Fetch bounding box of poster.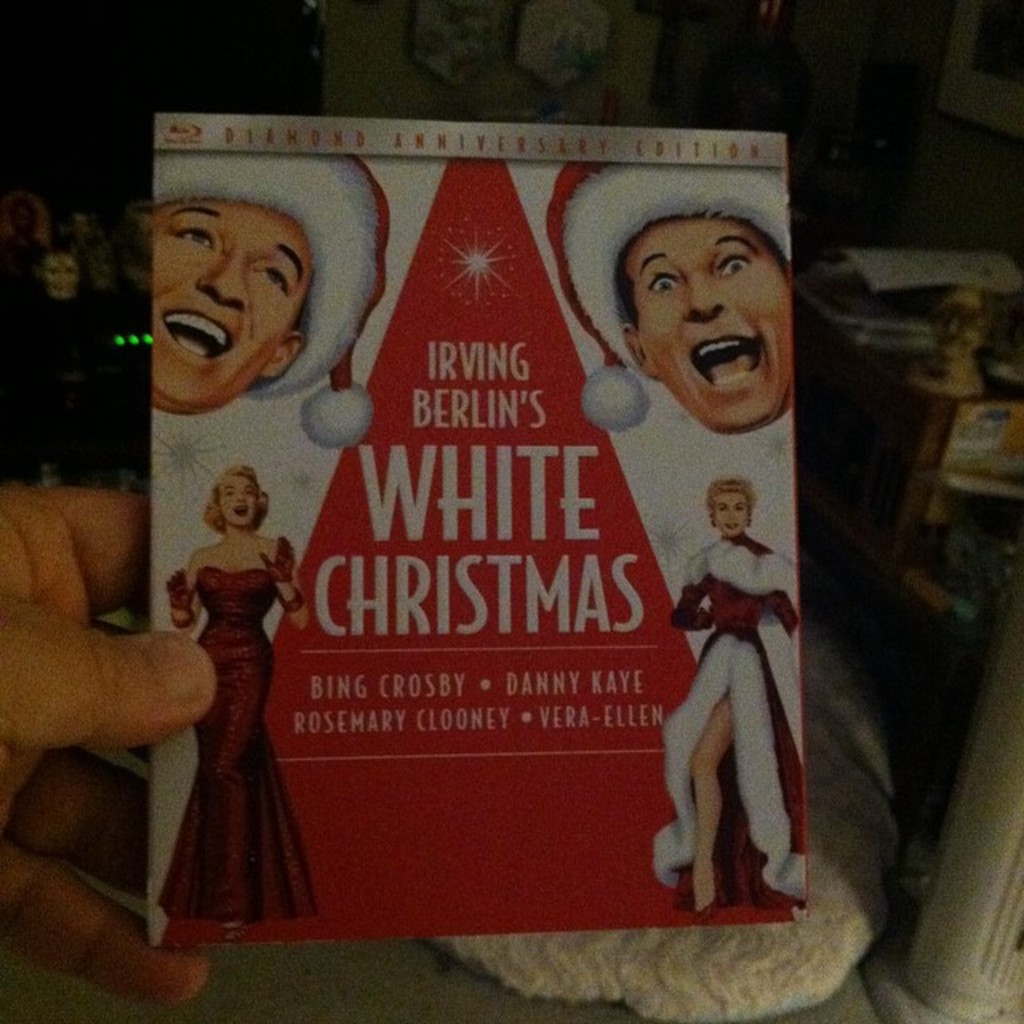
Bbox: (left=147, top=122, right=805, bottom=938).
